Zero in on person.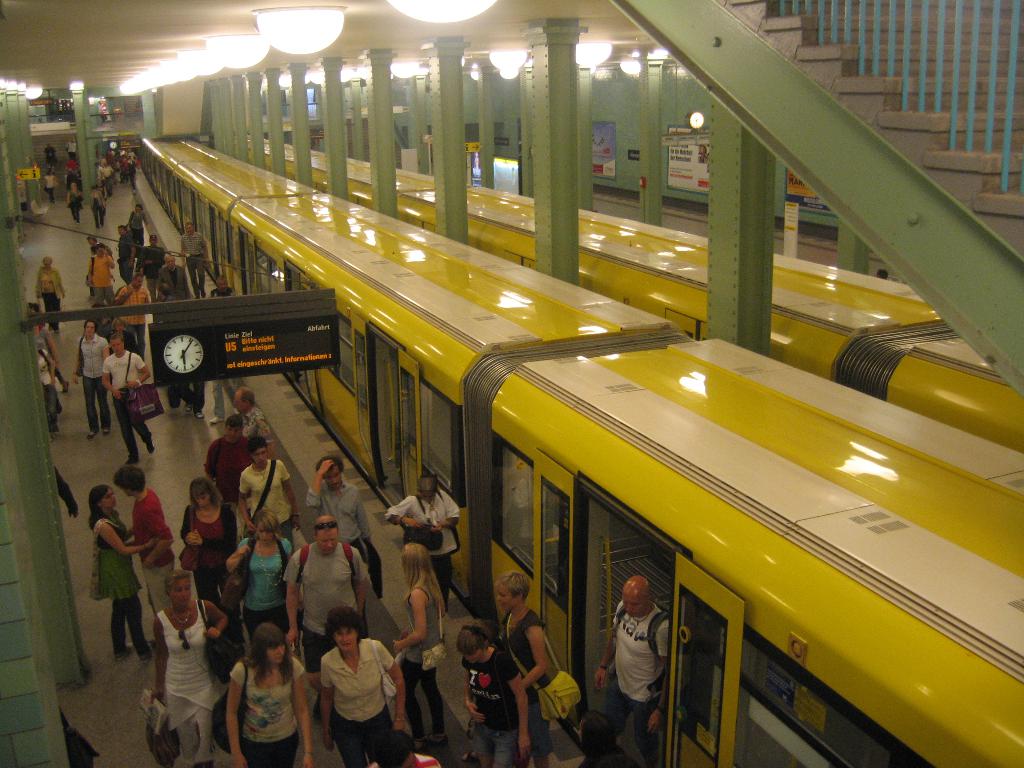
Zeroed in: 88/239/116/303.
